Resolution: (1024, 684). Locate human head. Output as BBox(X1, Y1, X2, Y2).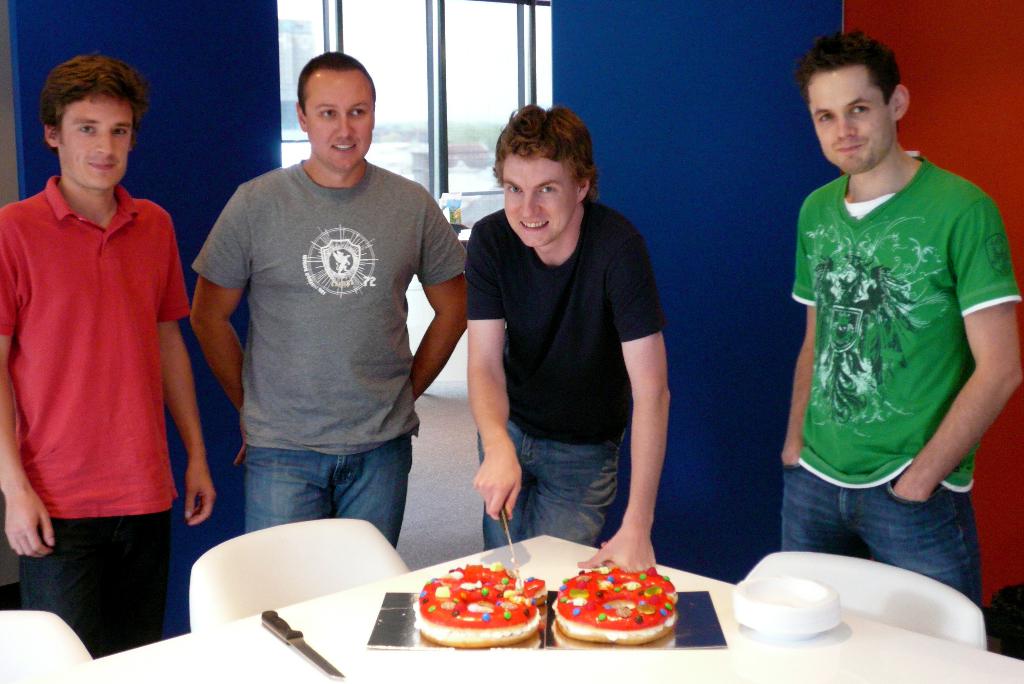
BBox(42, 58, 136, 191).
